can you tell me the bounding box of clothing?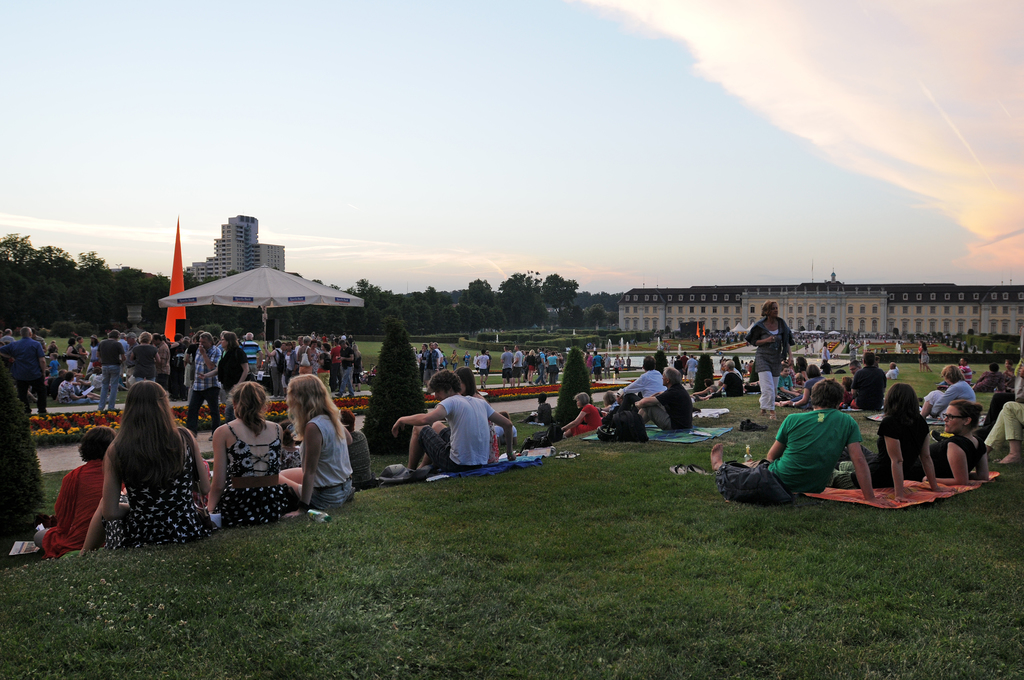
(x1=3, y1=329, x2=49, y2=410).
